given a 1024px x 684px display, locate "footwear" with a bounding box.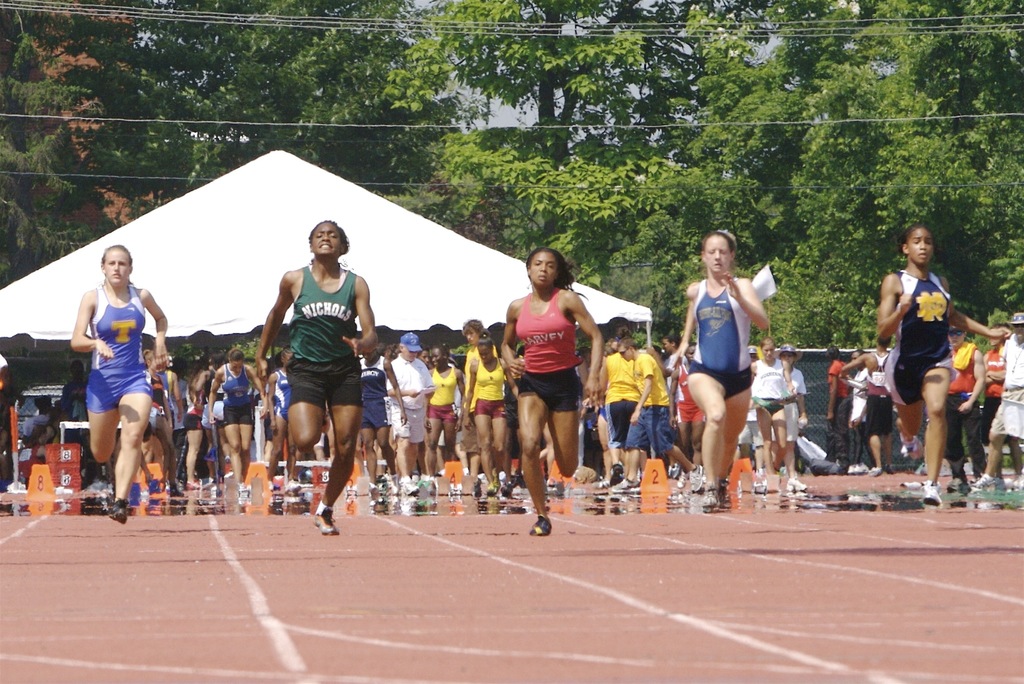
Located: [left=704, top=485, right=716, bottom=508].
